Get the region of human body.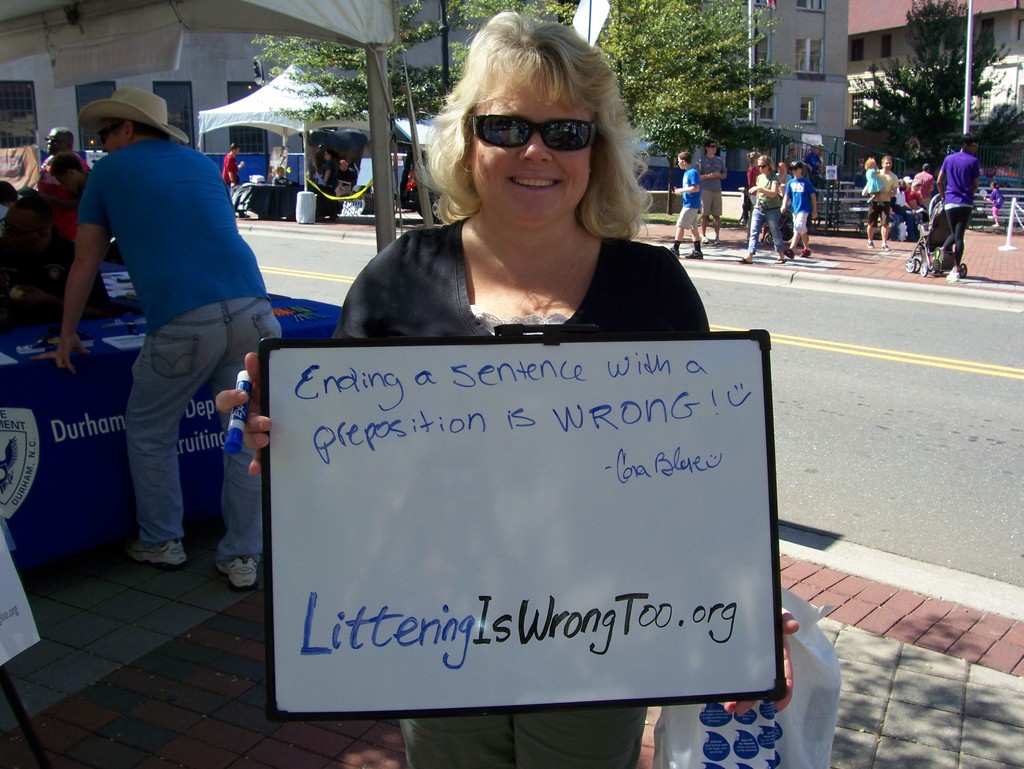
l=213, t=12, r=800, b=768.
